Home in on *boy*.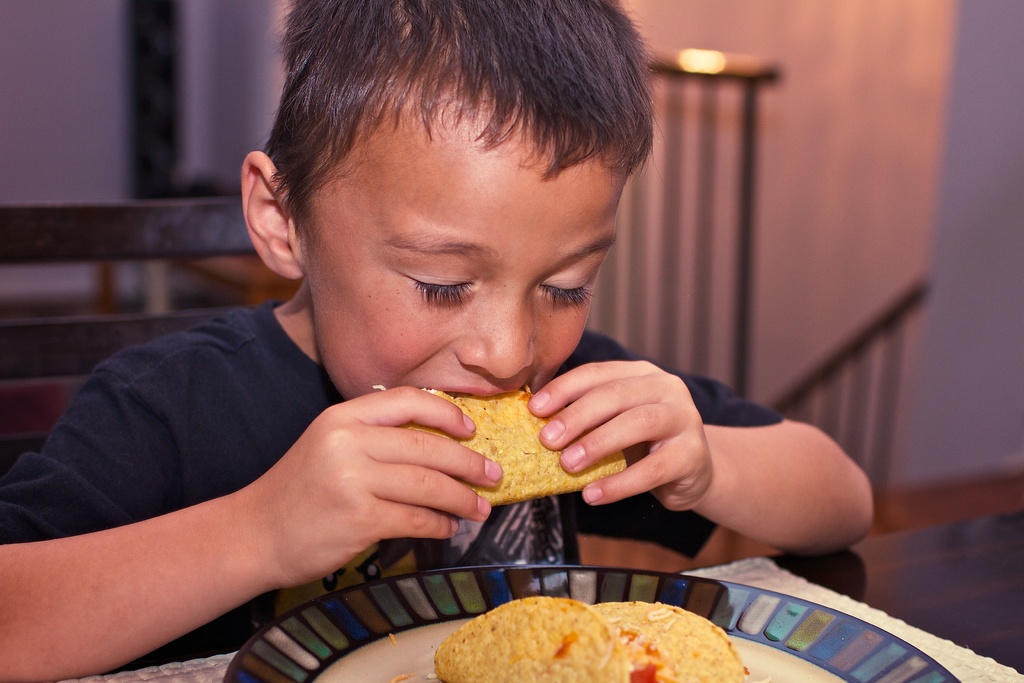
Homed in at [x1=0, y1=0, x2=880, y2=682].
